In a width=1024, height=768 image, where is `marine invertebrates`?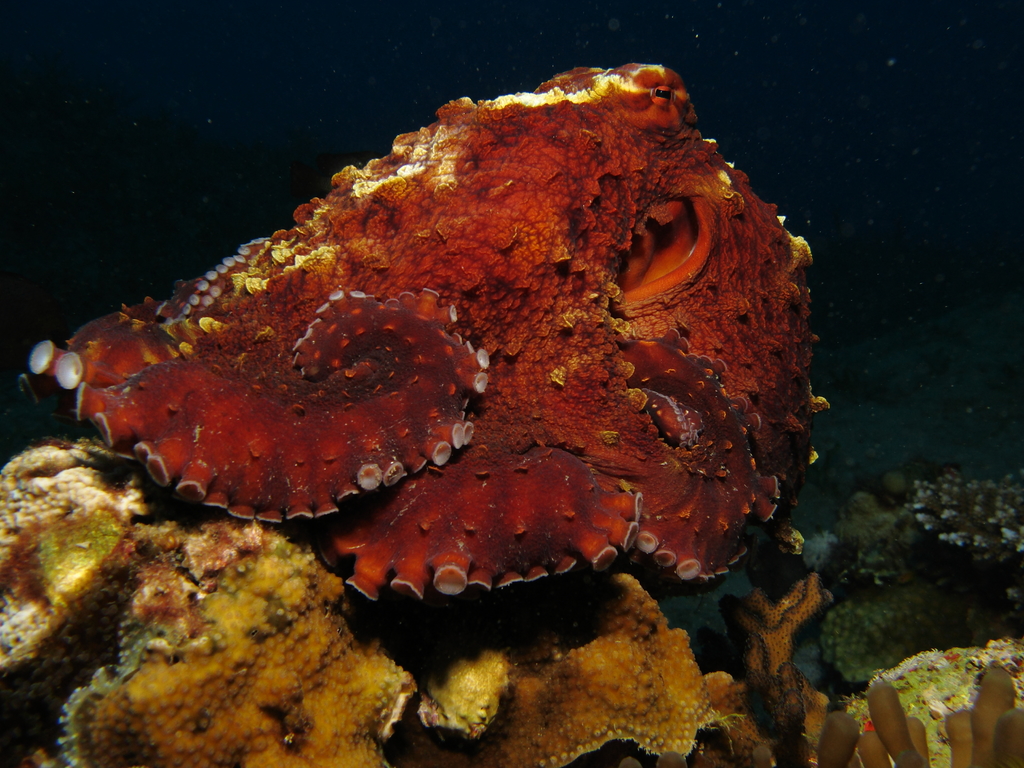
<region>24, 60, 842, 609</region>.
